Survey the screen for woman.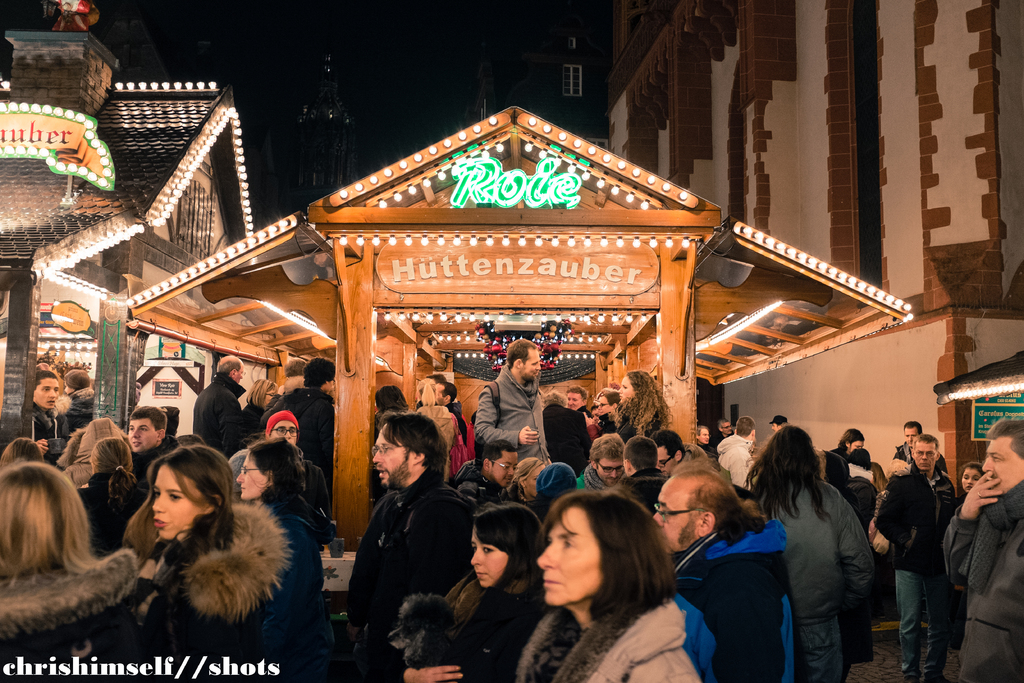
Survey found: bbox=[0, 457, 140, 682].
